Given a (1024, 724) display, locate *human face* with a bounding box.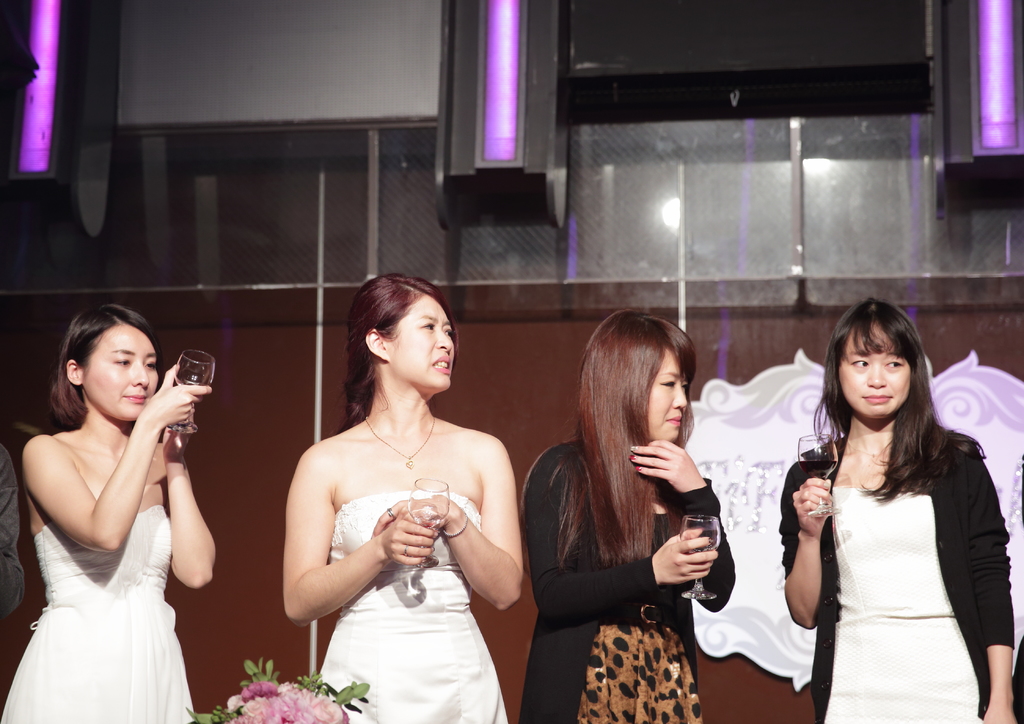
Located: (x1=837, y1=324, x2=908, y2=419).
